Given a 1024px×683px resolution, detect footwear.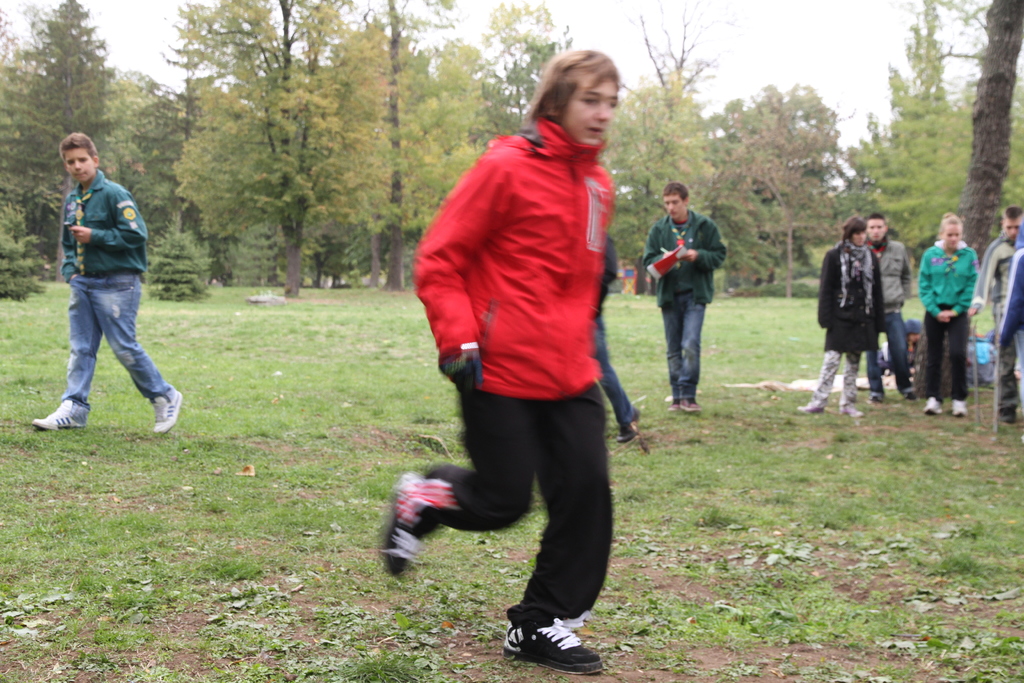
{"left": 150, "top": 383, "right": 188, "bottom": 436}.
